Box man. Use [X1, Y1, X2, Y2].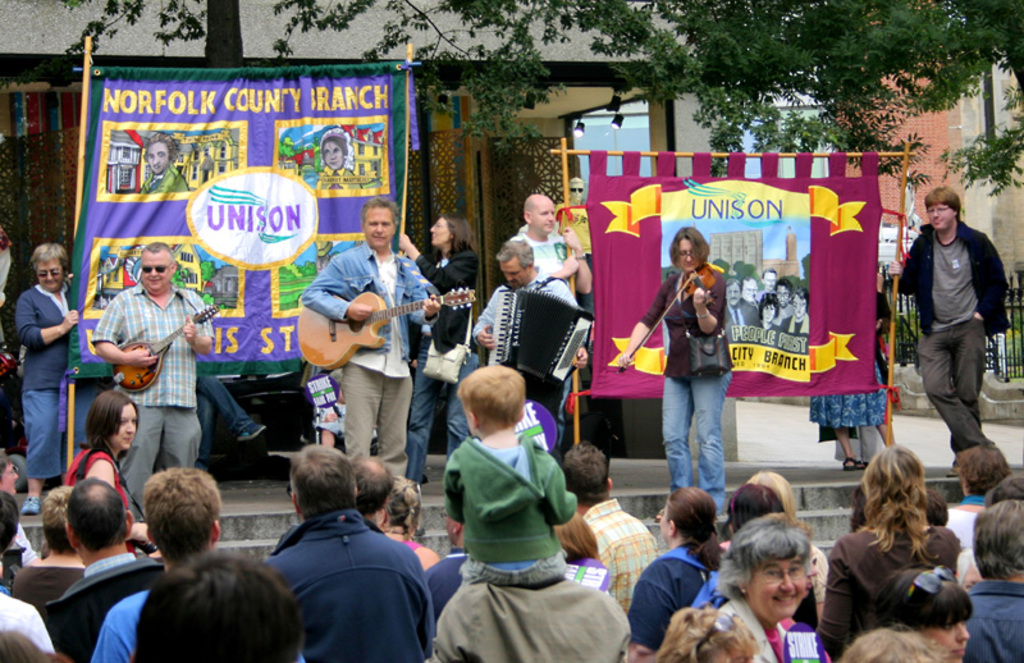
[531, 189, 600, 310].
